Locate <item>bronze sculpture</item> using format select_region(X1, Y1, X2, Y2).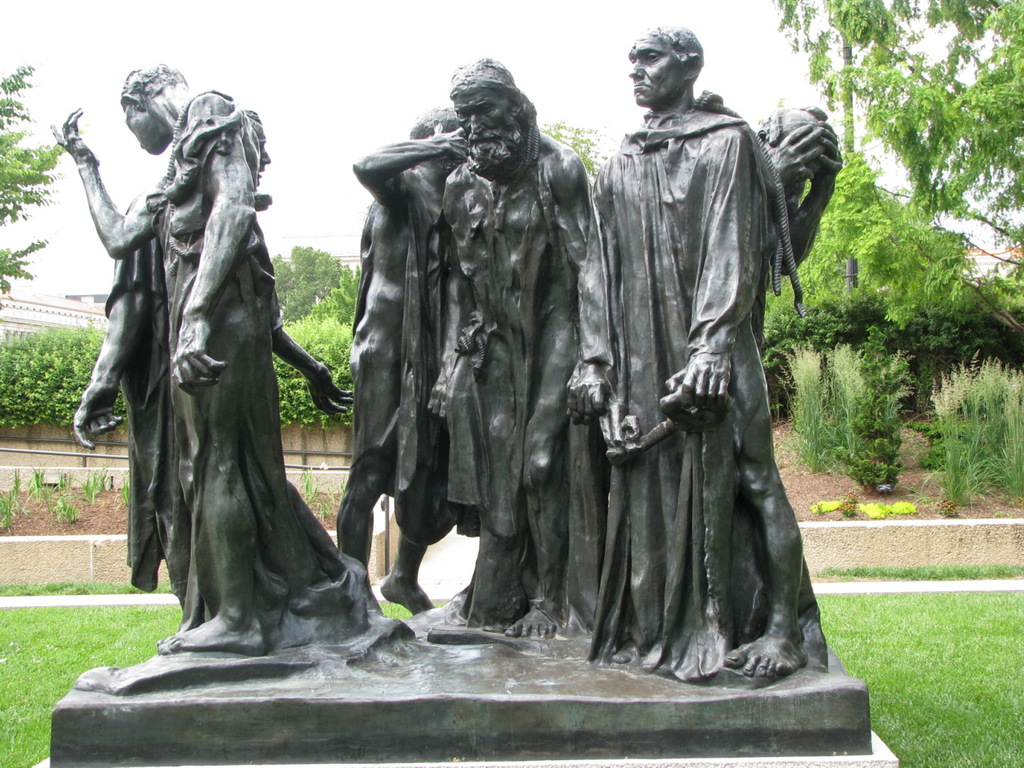
select_region(567, 23, 837, 683).
